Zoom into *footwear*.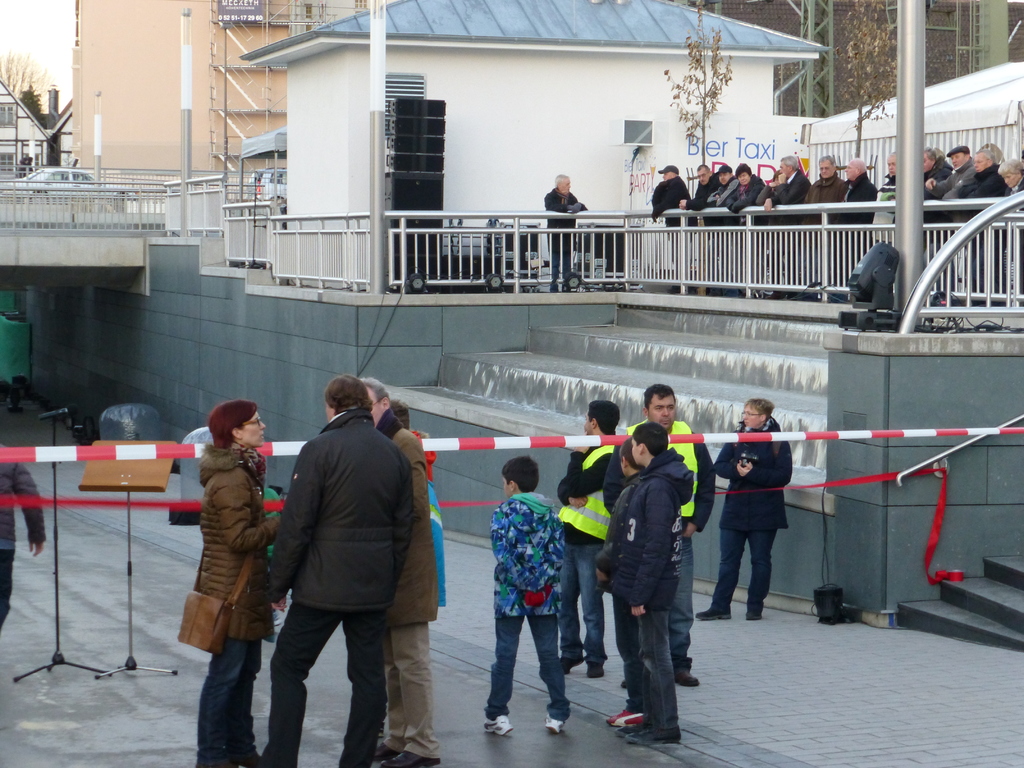
Zoom target: rect(588, 664, 606, 680).
